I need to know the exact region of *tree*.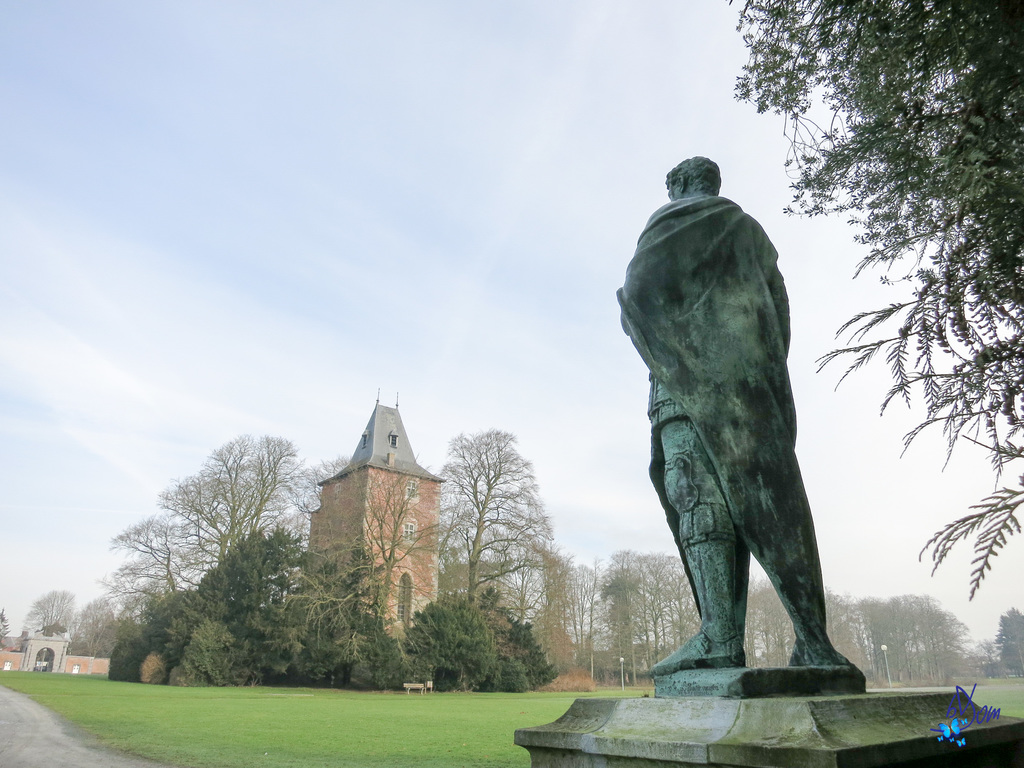
Region: <region>127, 388, 361, 692</region>.
